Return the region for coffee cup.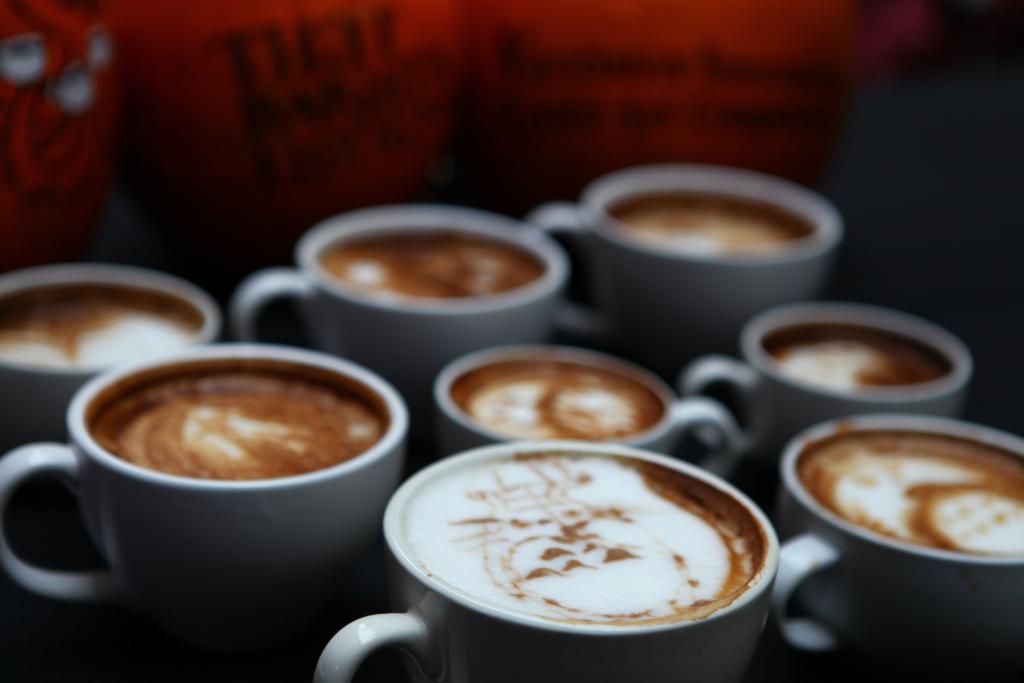
locate(529, 169, 845, 342).
